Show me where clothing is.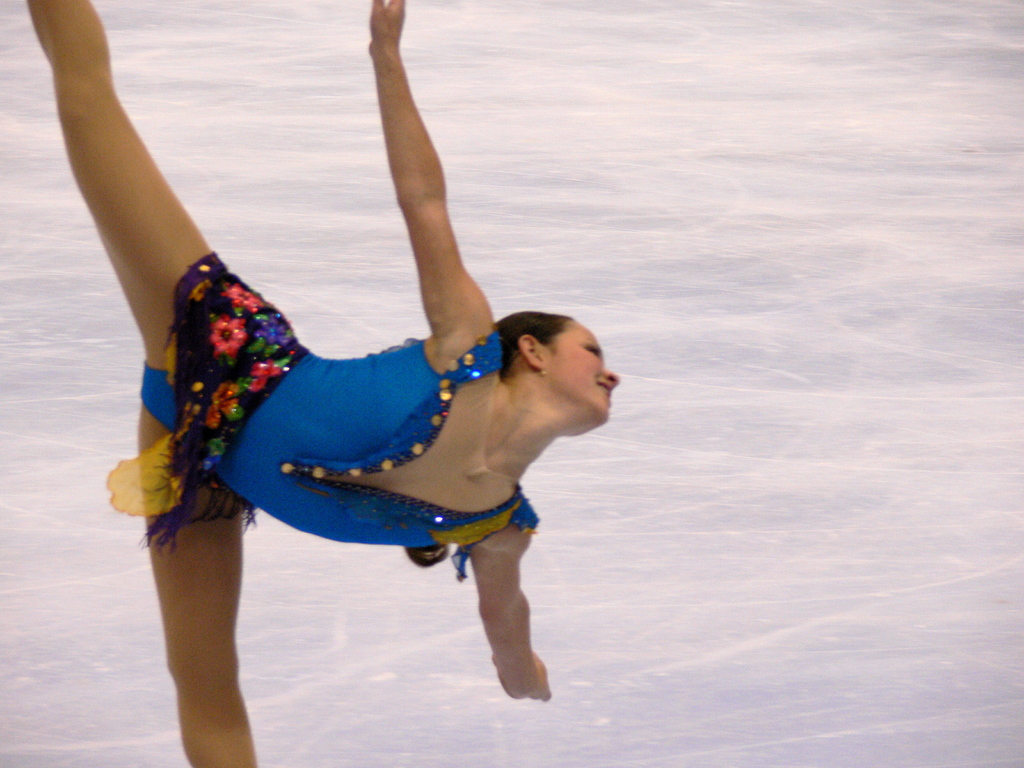
clothing is at detection(138, 247, 540, 580).
